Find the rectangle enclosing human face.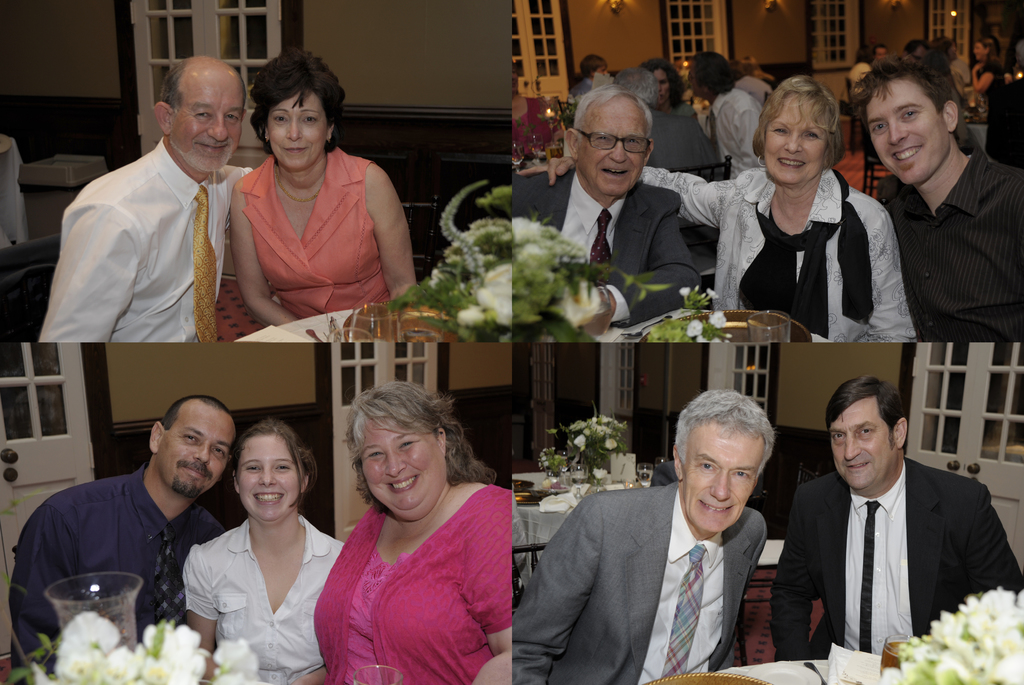
box=[873, 74, 941, 180].
